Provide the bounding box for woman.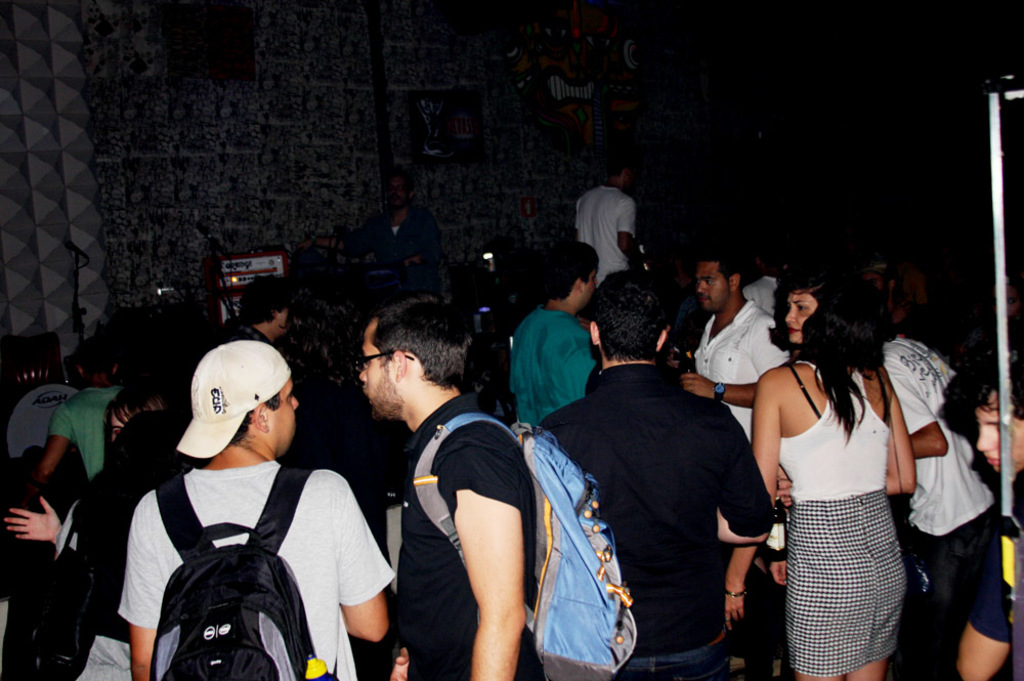
select_region(785, 275, 830, 343).
